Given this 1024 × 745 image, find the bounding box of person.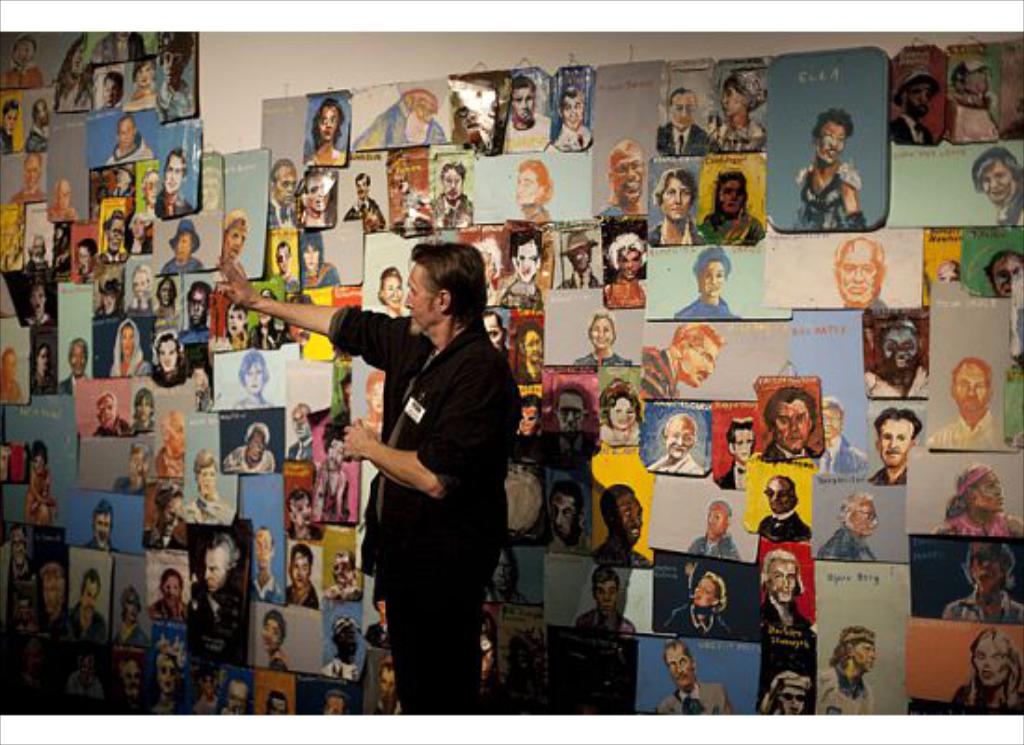
668 248 743 320.
